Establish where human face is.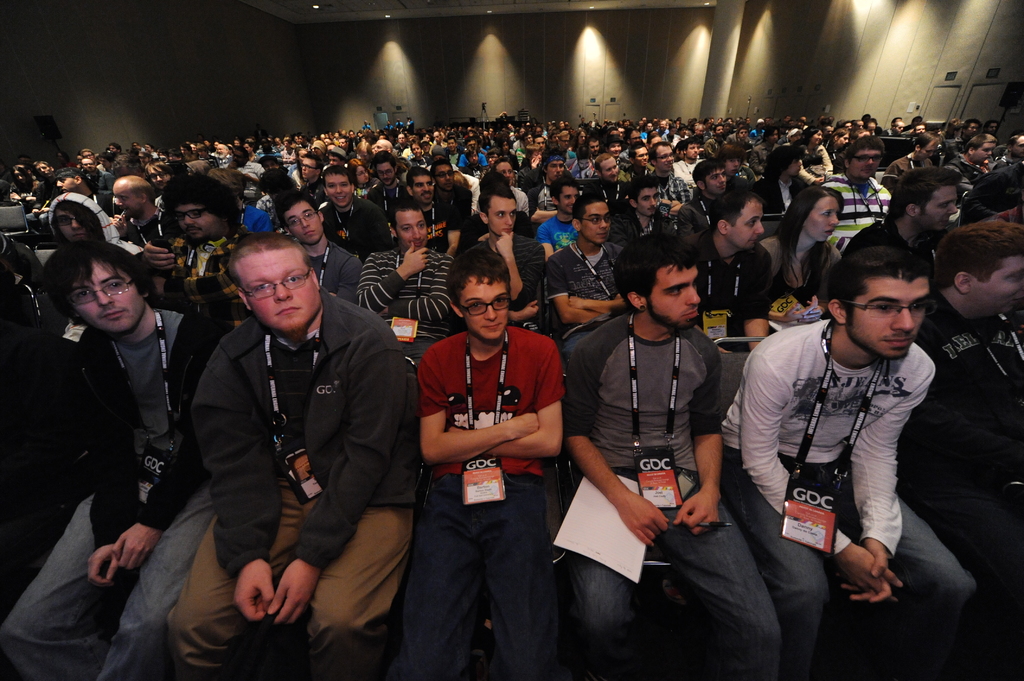
Established at 328, 168, 352, 205.
